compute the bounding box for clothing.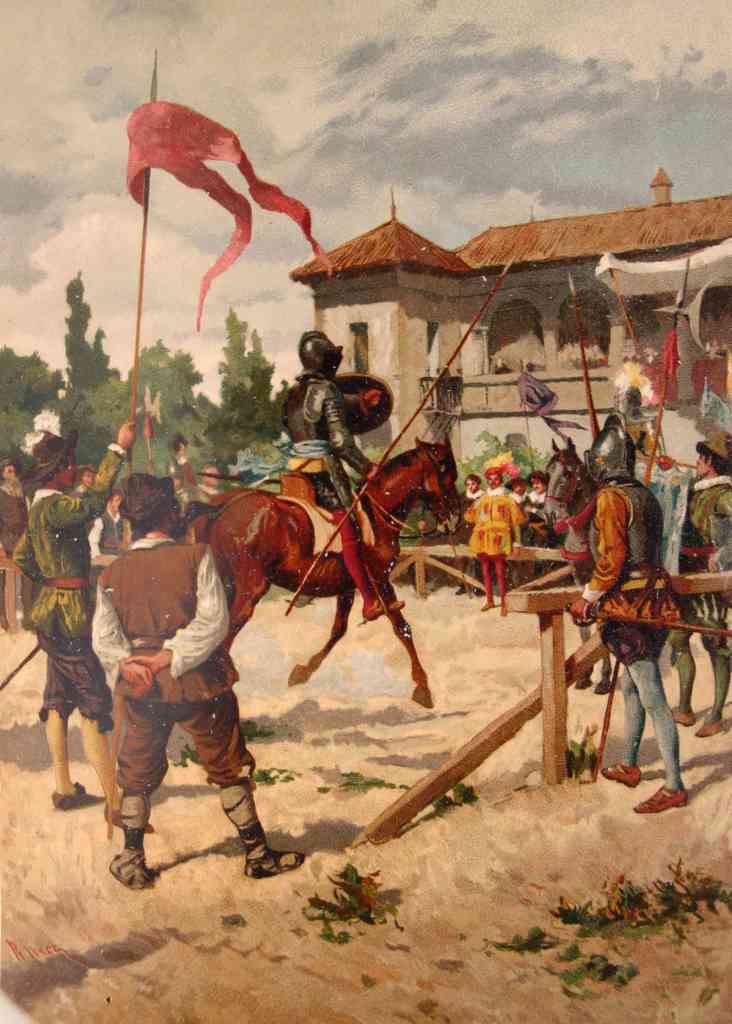
x1=286 y1=378 x2=377 y2=608.
